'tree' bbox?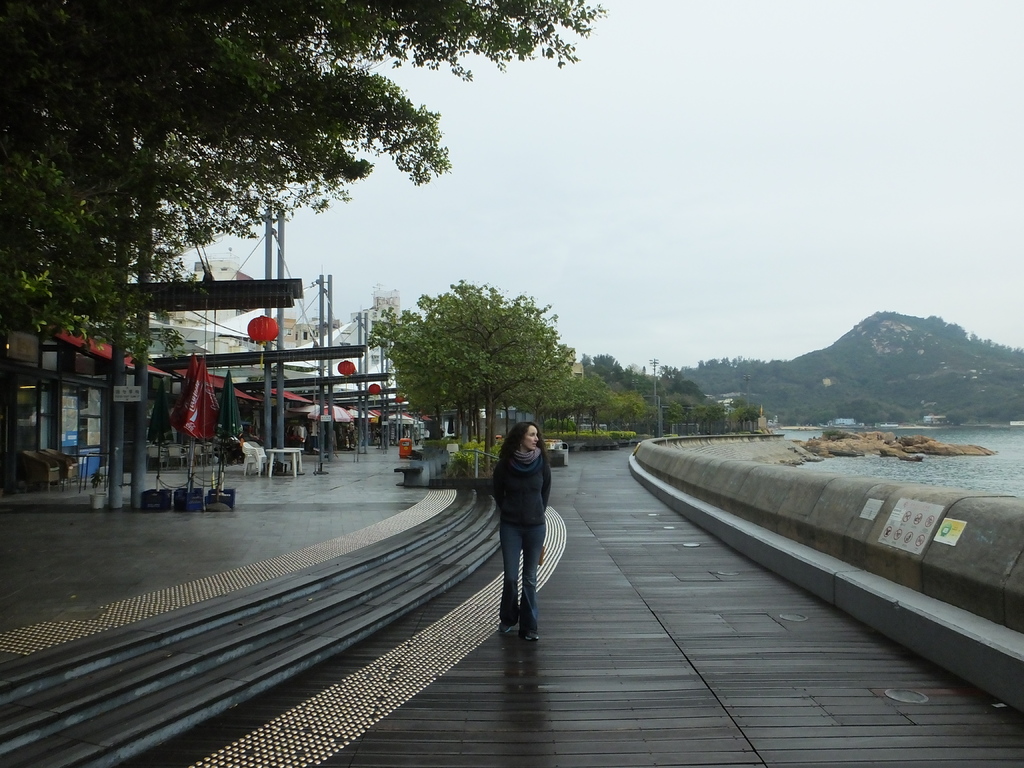
(0, 0, 612, 393)
